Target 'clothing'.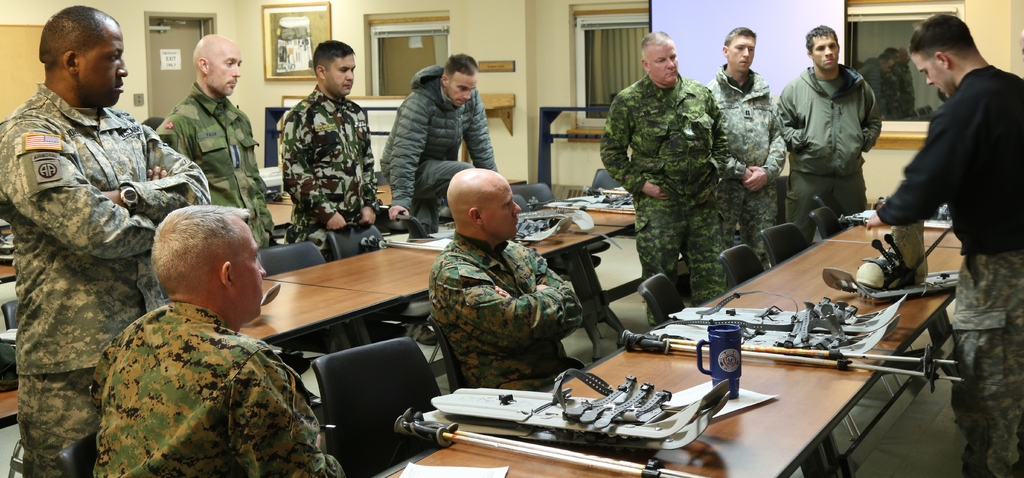
Target region: <bbox>762, 63, 879, 231</bbox>.
